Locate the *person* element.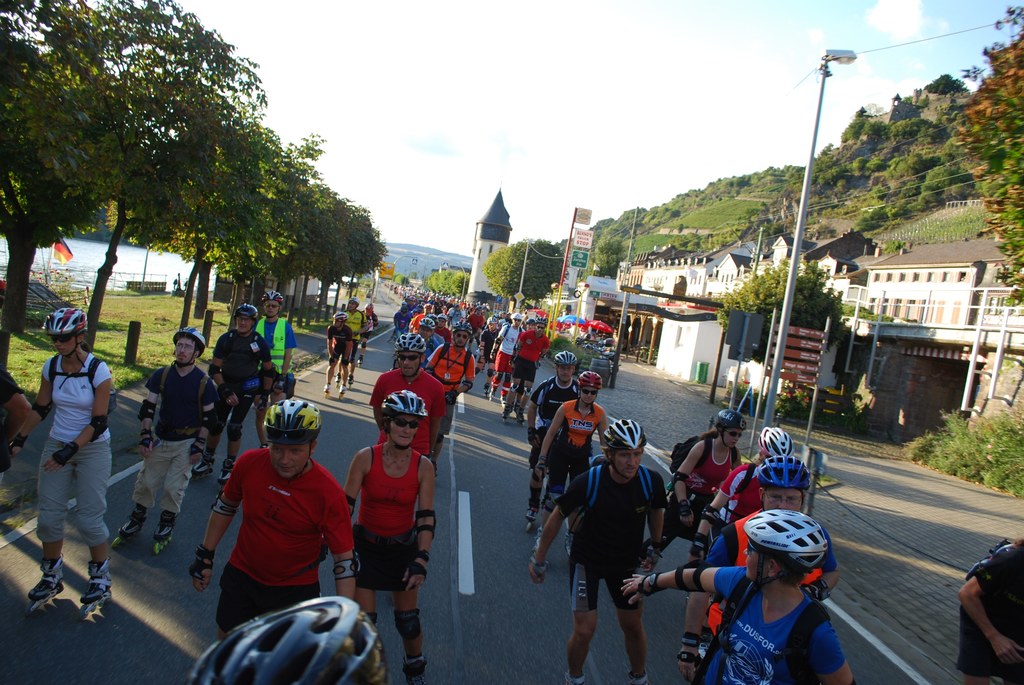
Element bbox: <bbox>530, 368, 614, 552</bbox>.
